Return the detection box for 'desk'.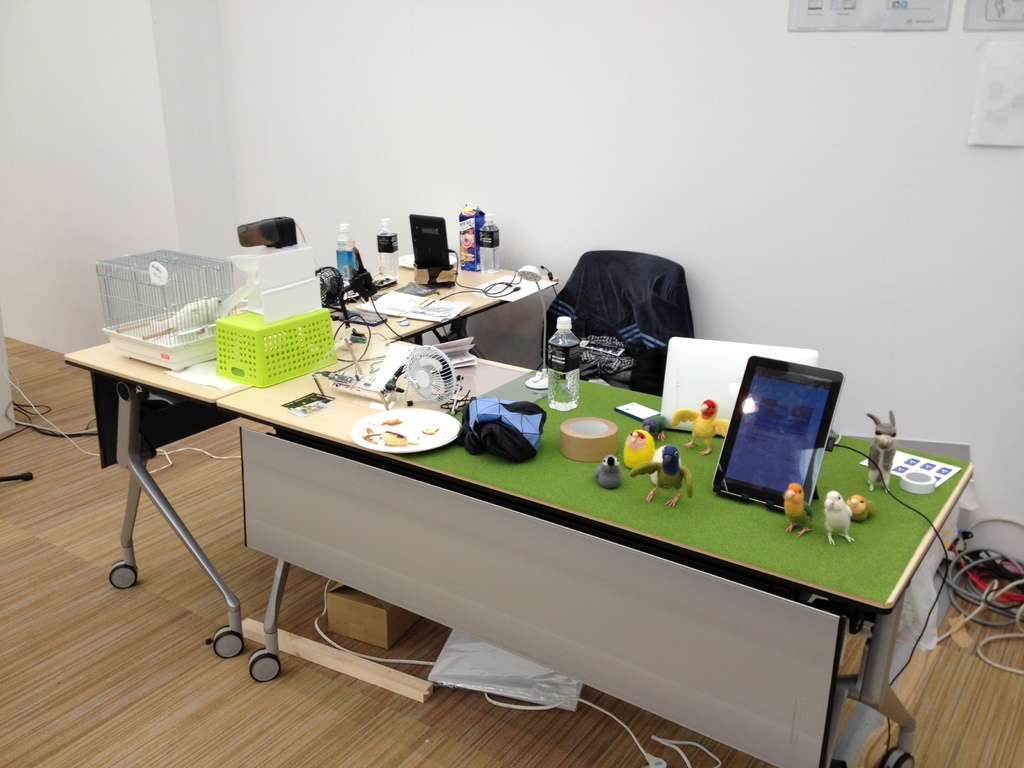
box=[56, 264, 974, 767].
